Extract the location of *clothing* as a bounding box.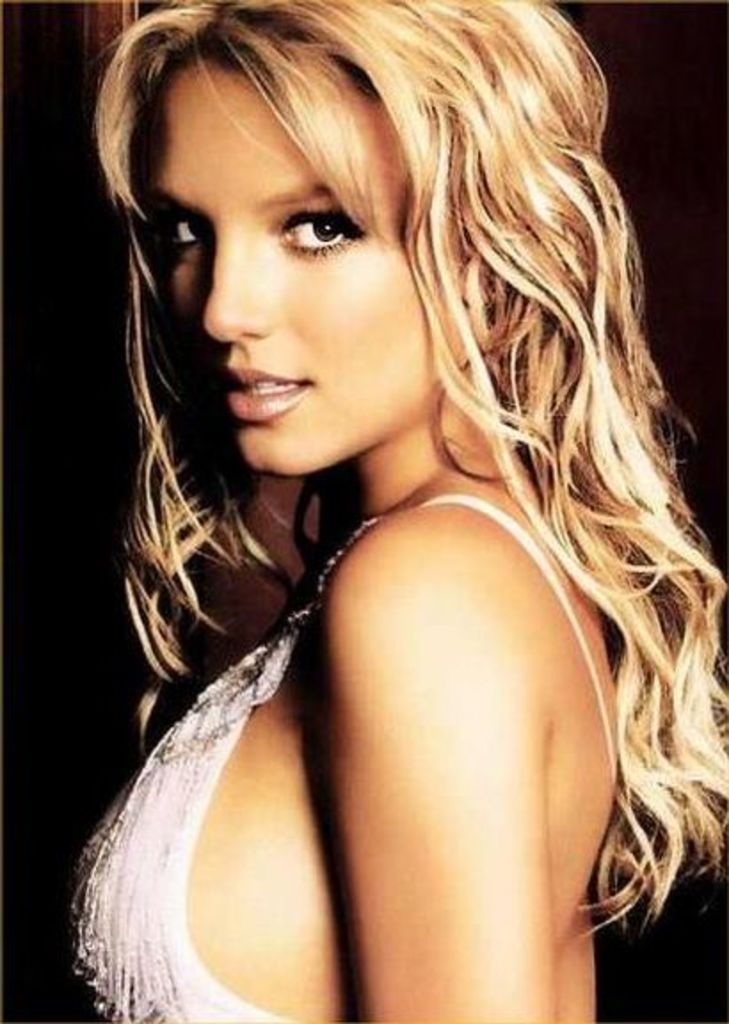
bbox(71, 492, 619, 1022).
